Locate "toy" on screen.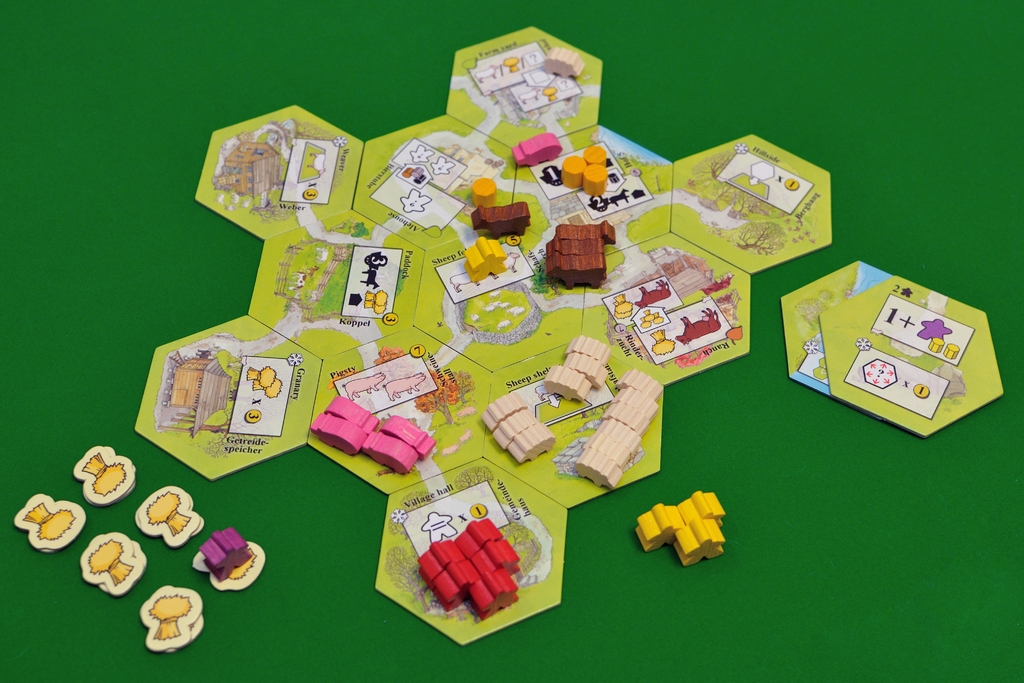
On screen at select_region(416, 549, 538, 613).
